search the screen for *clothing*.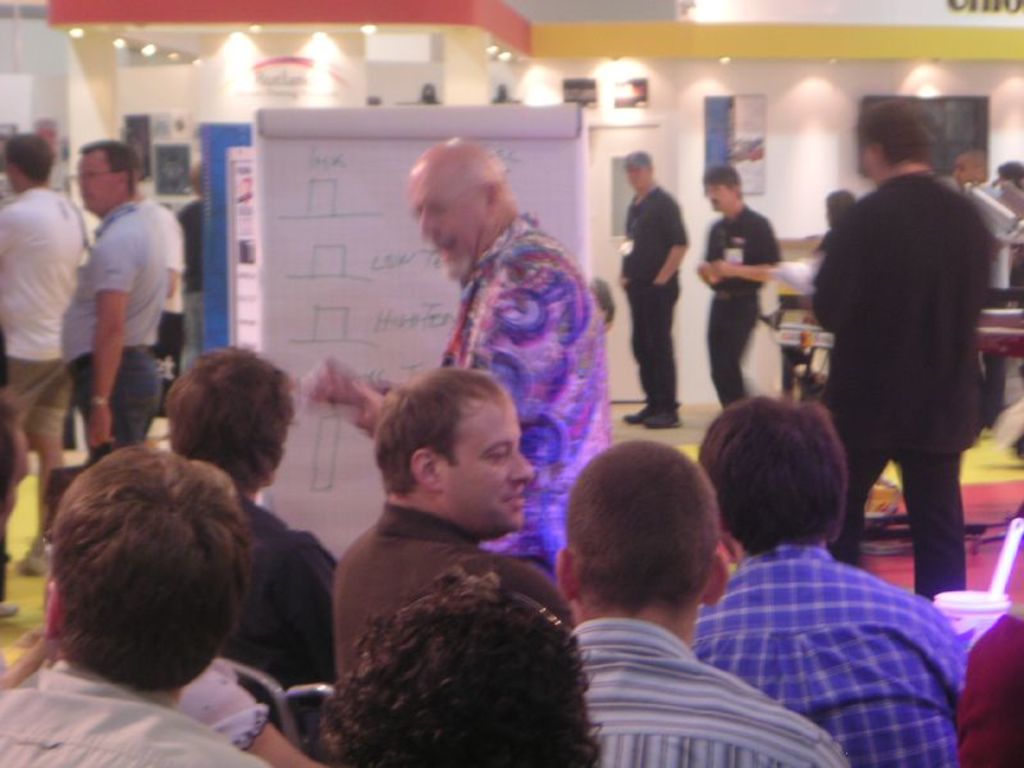
Found at <region>970, 175, 1011, 424</region>.
